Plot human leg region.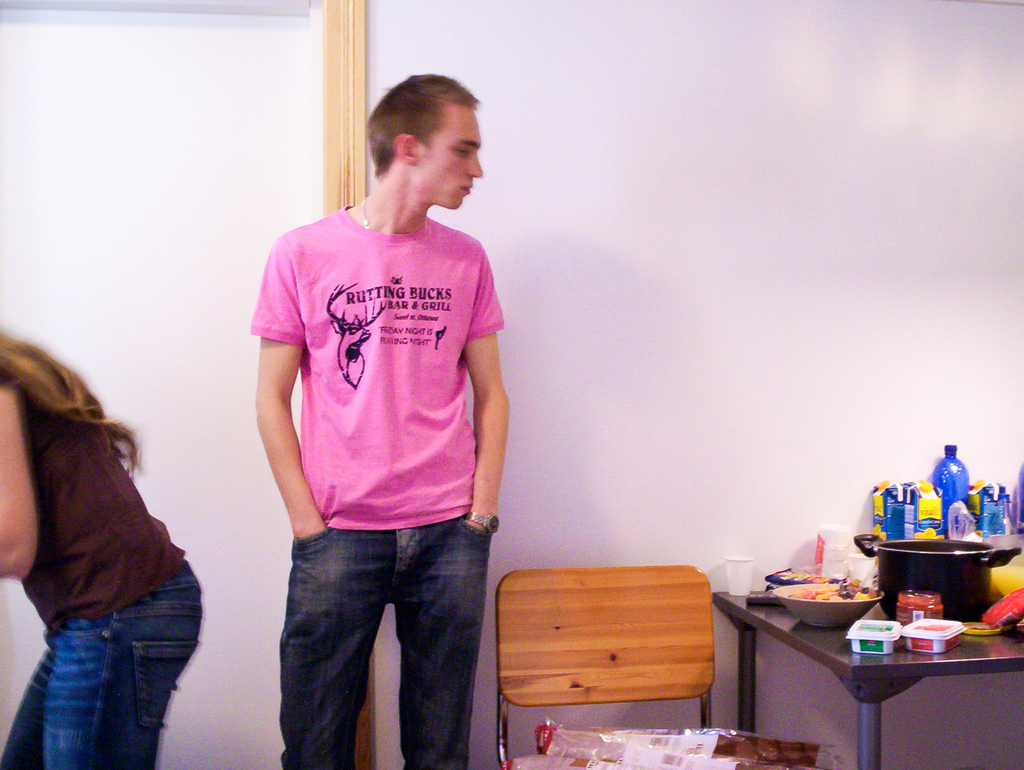
Plotted at select_region(396, 507, 493, 769).
